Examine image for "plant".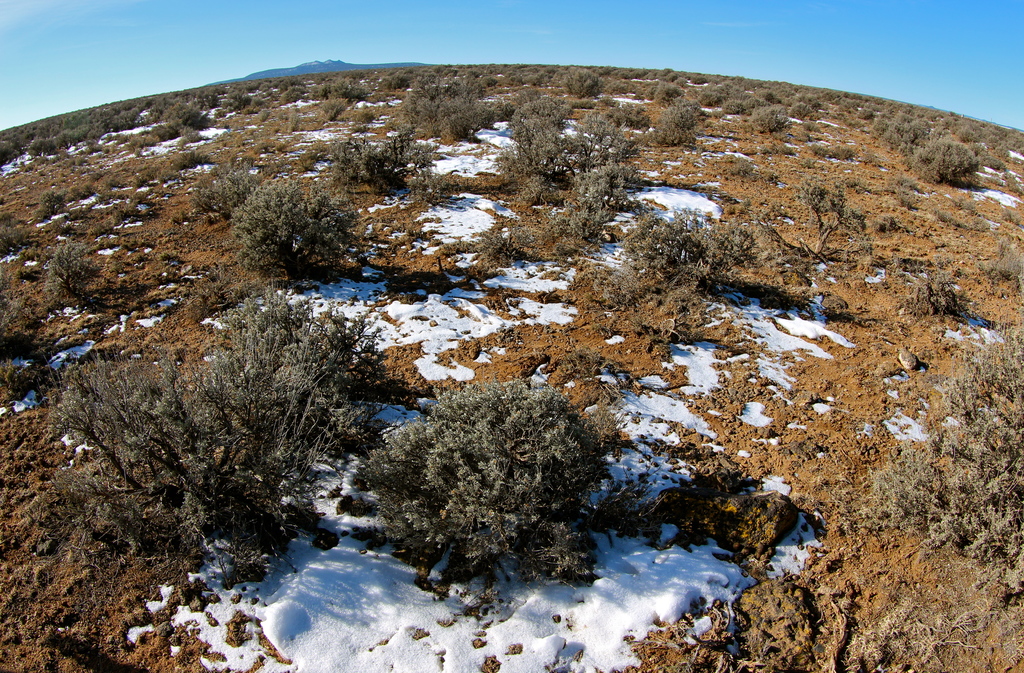
Examination result: bbox=[262, 94, 268, 98].
